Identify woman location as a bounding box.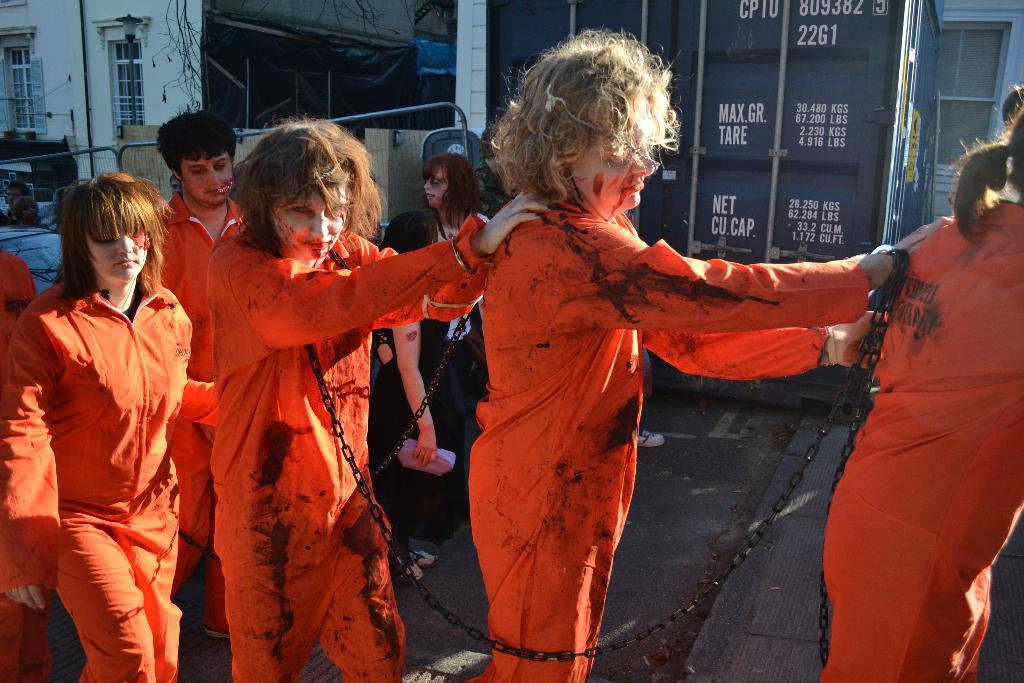
(left=404, top=67, right=920, bottom=672).
